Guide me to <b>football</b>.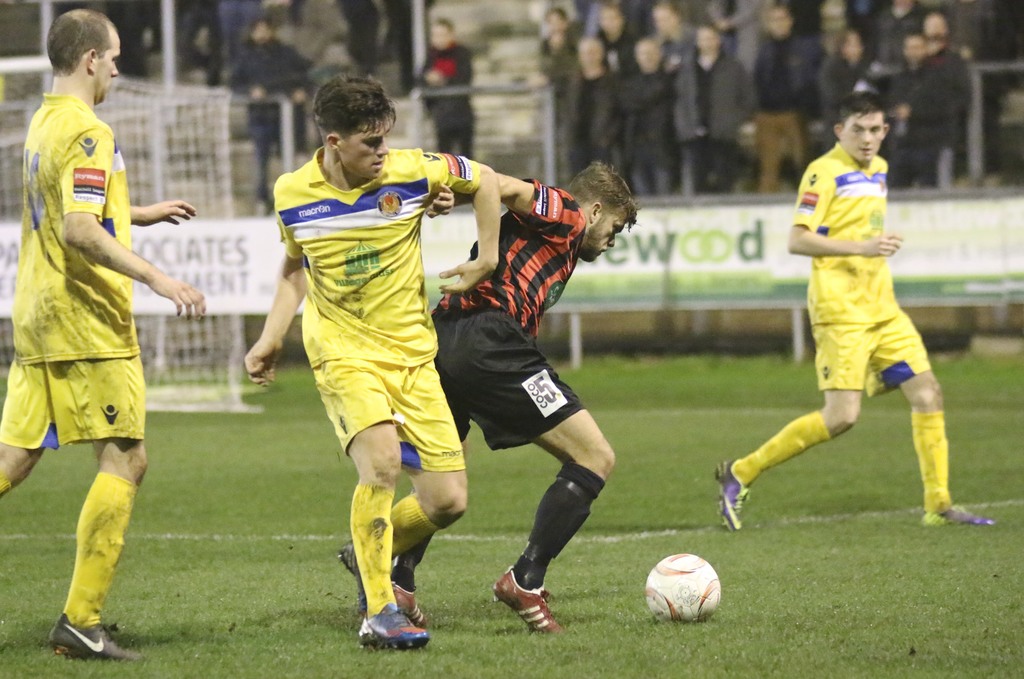
Guidance: 645/552/720/624.
